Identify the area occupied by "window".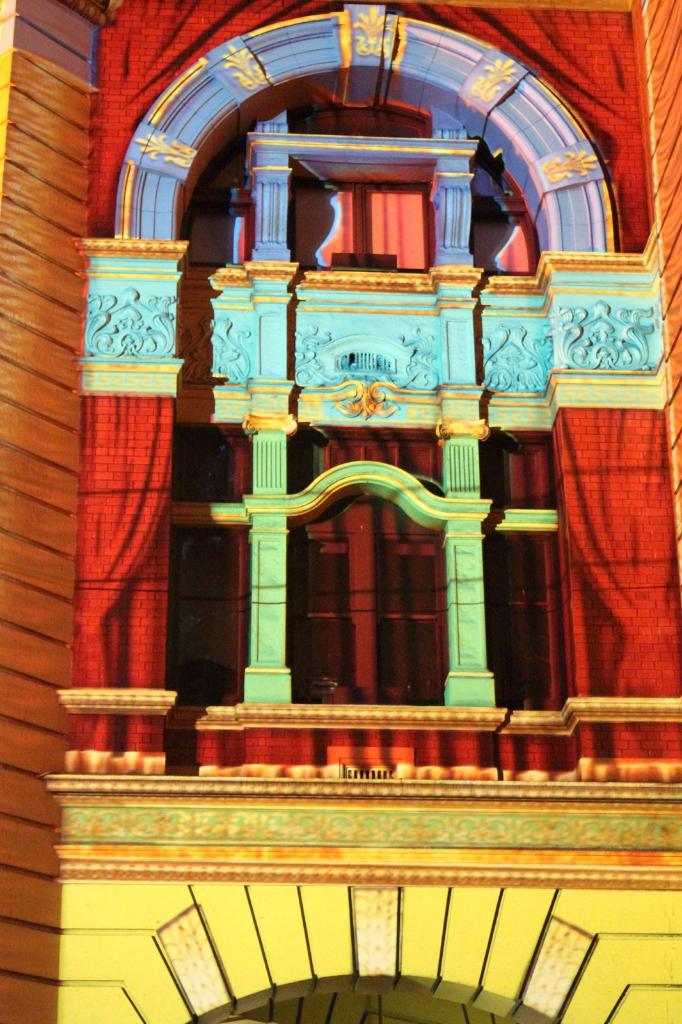
Area: bbox(285, 183, 439, 260).
